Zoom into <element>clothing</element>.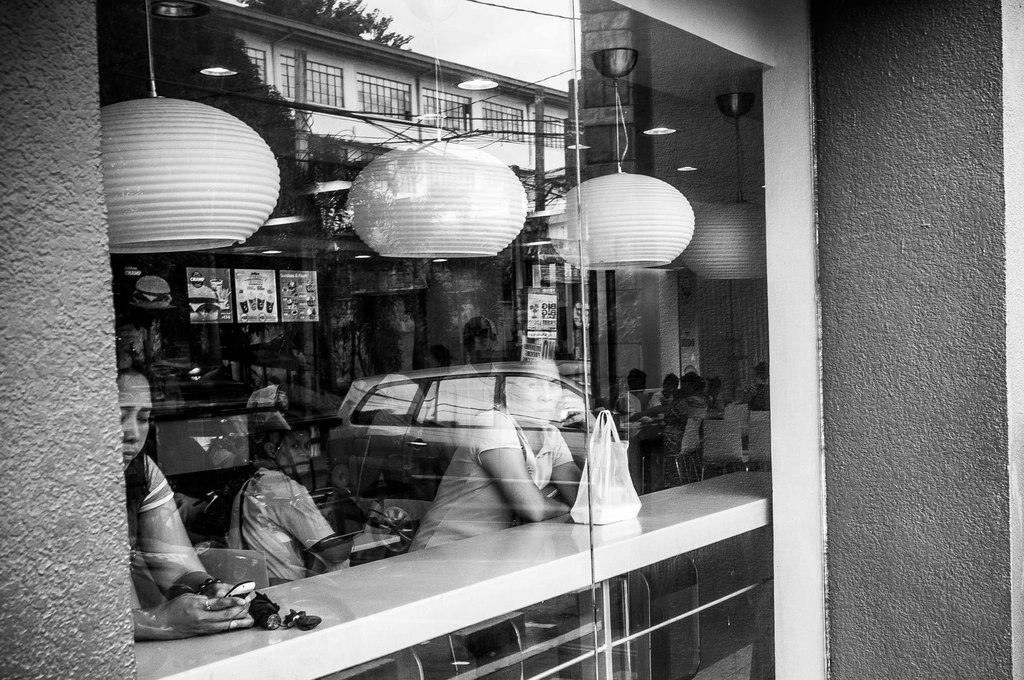
Zoom target: rect(650, 391, 676, 410).
